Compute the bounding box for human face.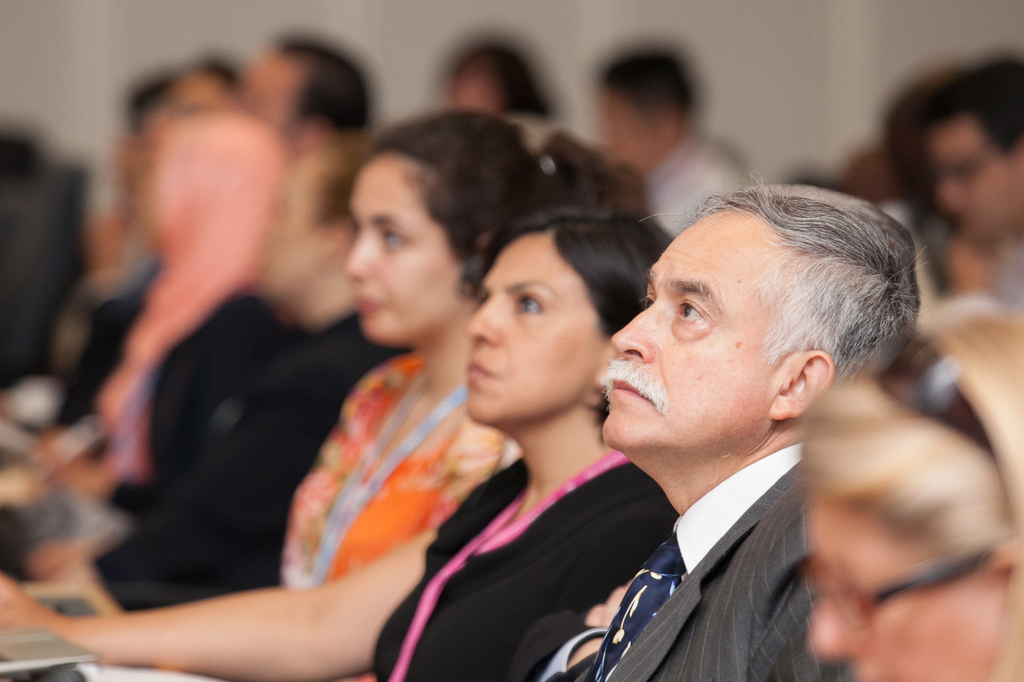
804:496:996:681.
